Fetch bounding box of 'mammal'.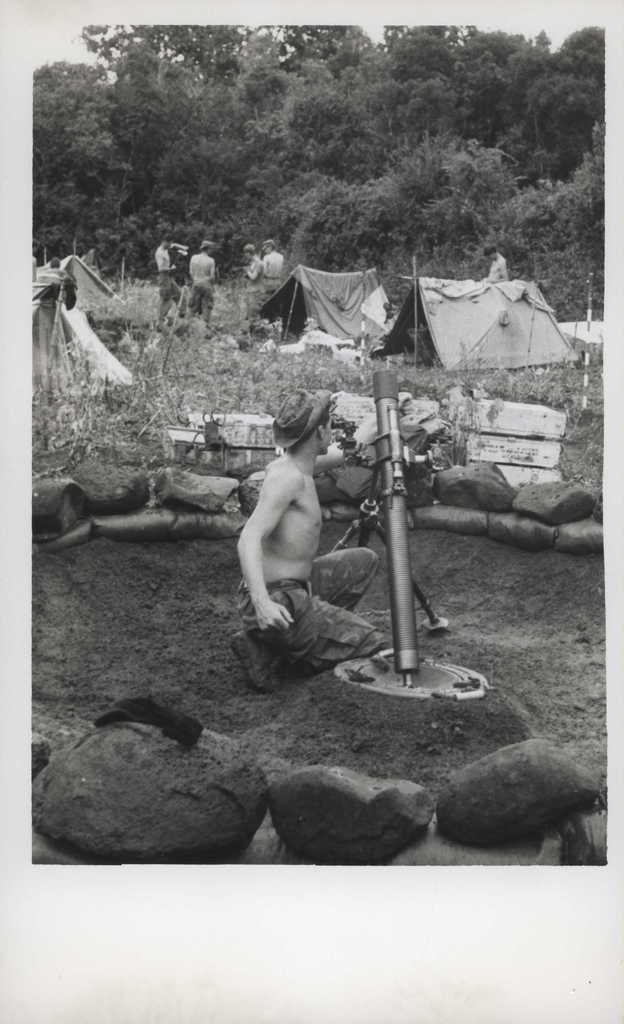
Bbox: box(32, 237, 39, 282).
